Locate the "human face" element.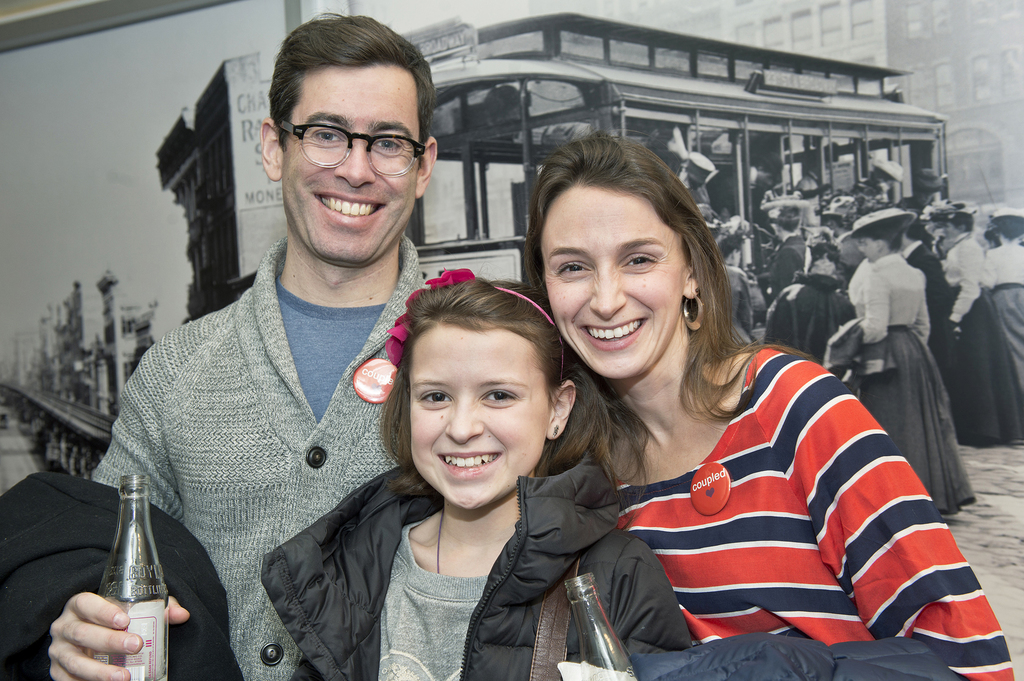
Element bbox: locate(860, 236, 881, 264).
